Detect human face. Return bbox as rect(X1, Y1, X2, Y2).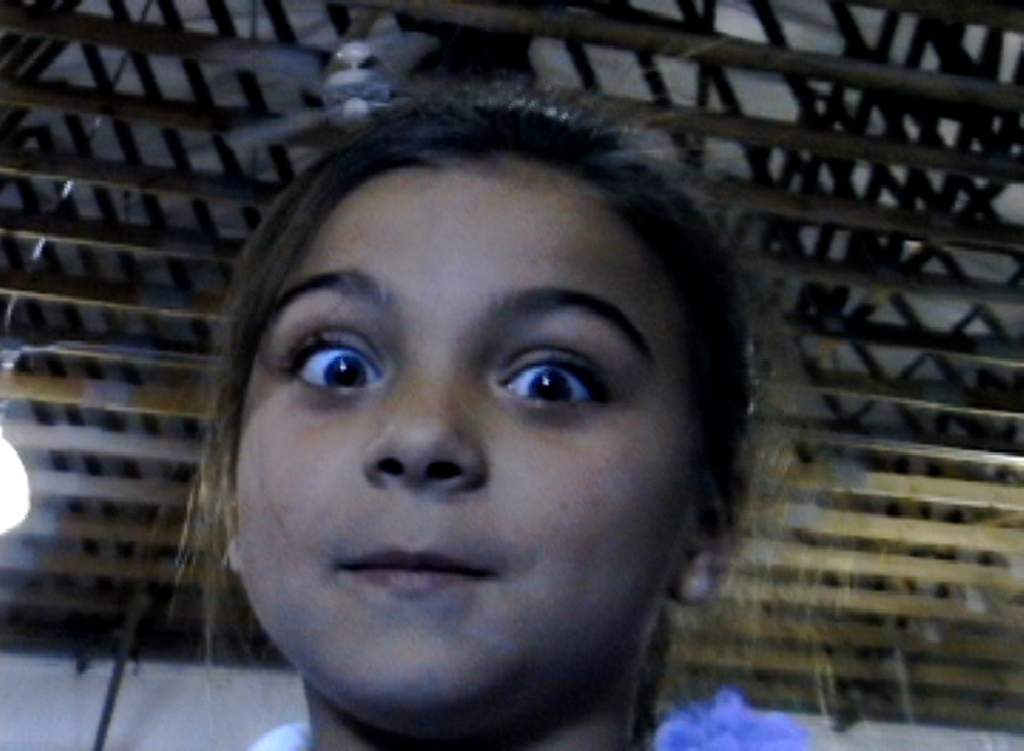
rect(238, 166, 697, 701).
